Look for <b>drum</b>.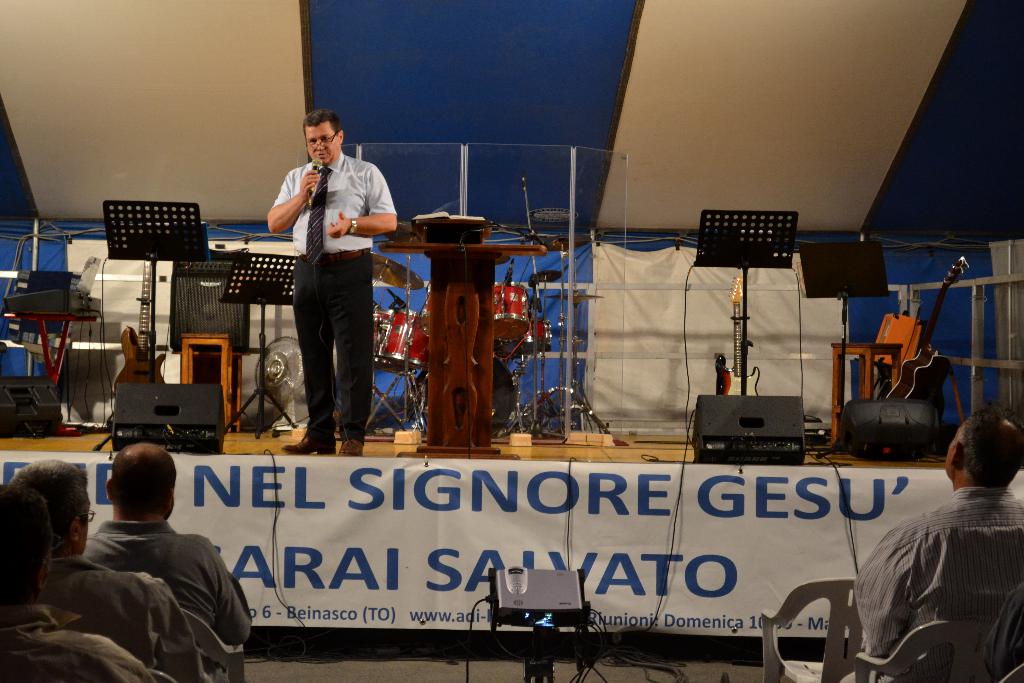
Found: 492:281:530:347.
